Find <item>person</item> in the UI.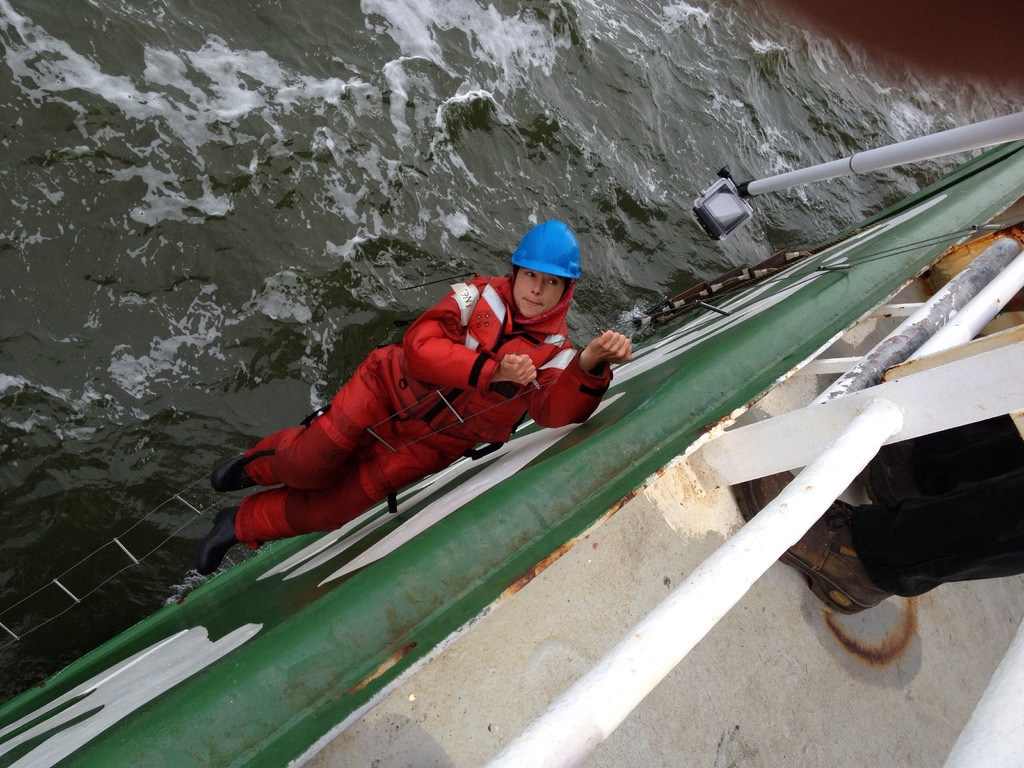
UI element at 196, 220, 634, 576.
